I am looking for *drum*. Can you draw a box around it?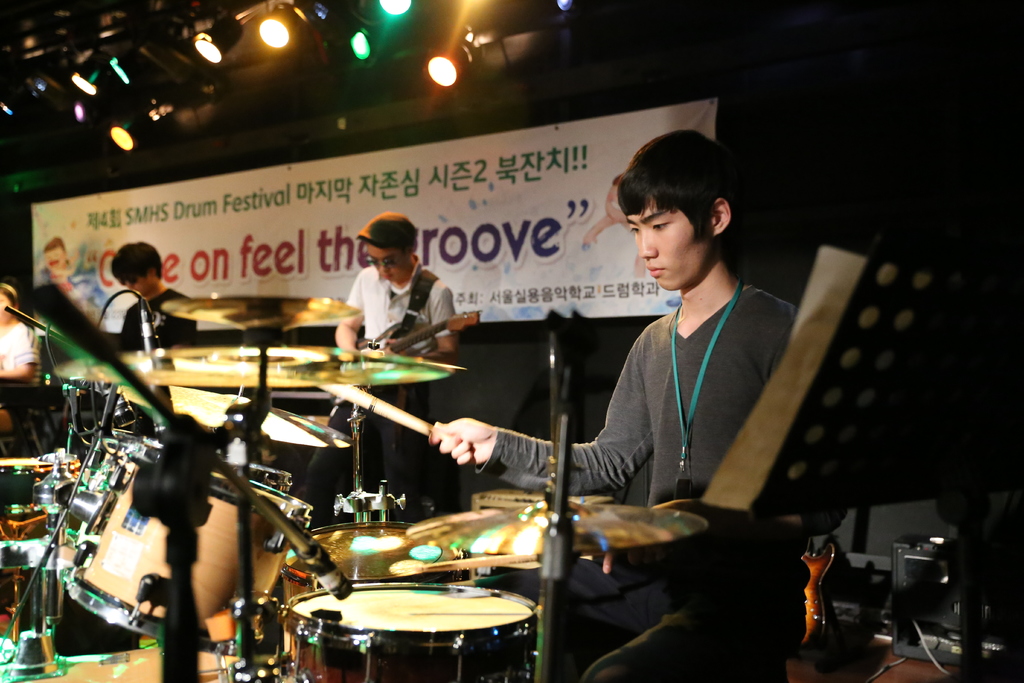
Sure, the bounding box is 281:576:545:682.
